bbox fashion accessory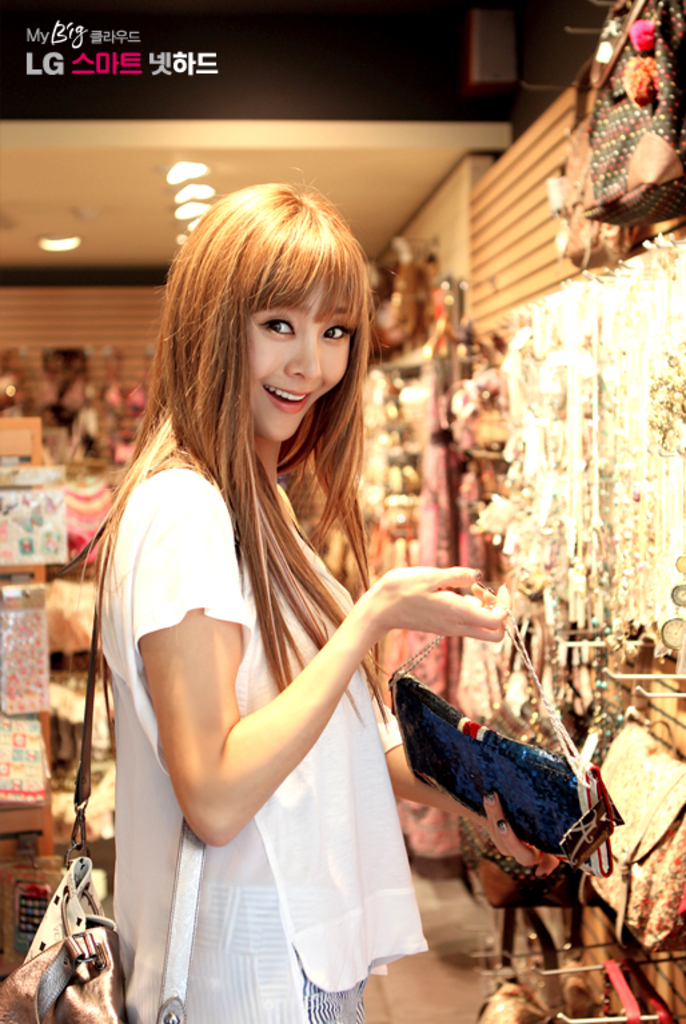
(474, 223, 685, 680)
